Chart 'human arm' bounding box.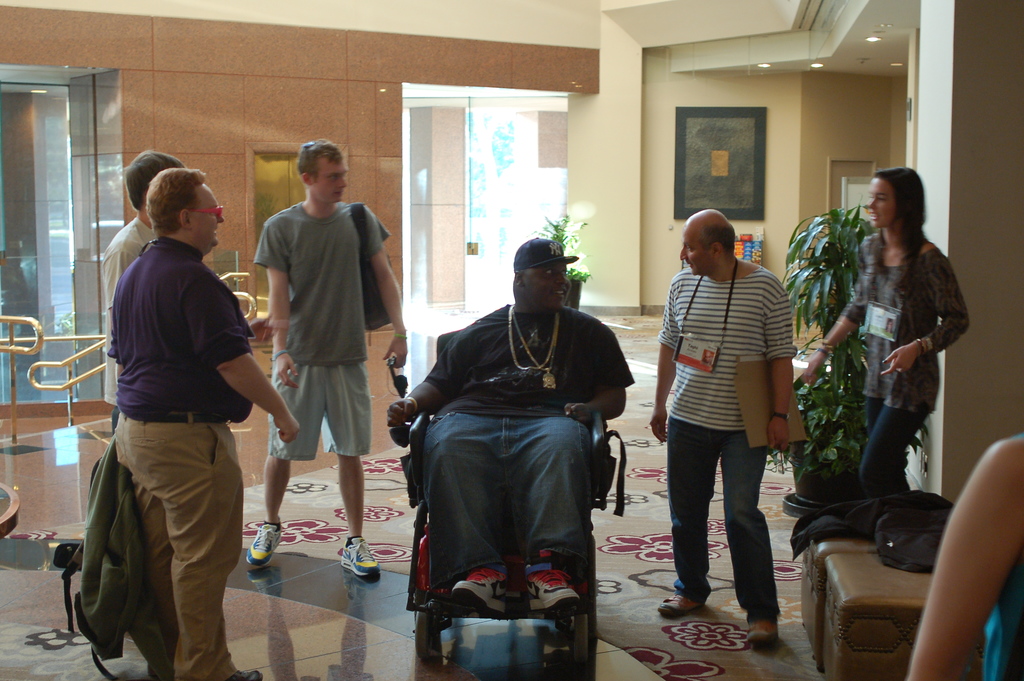
Charted: 879,249,970,380.
